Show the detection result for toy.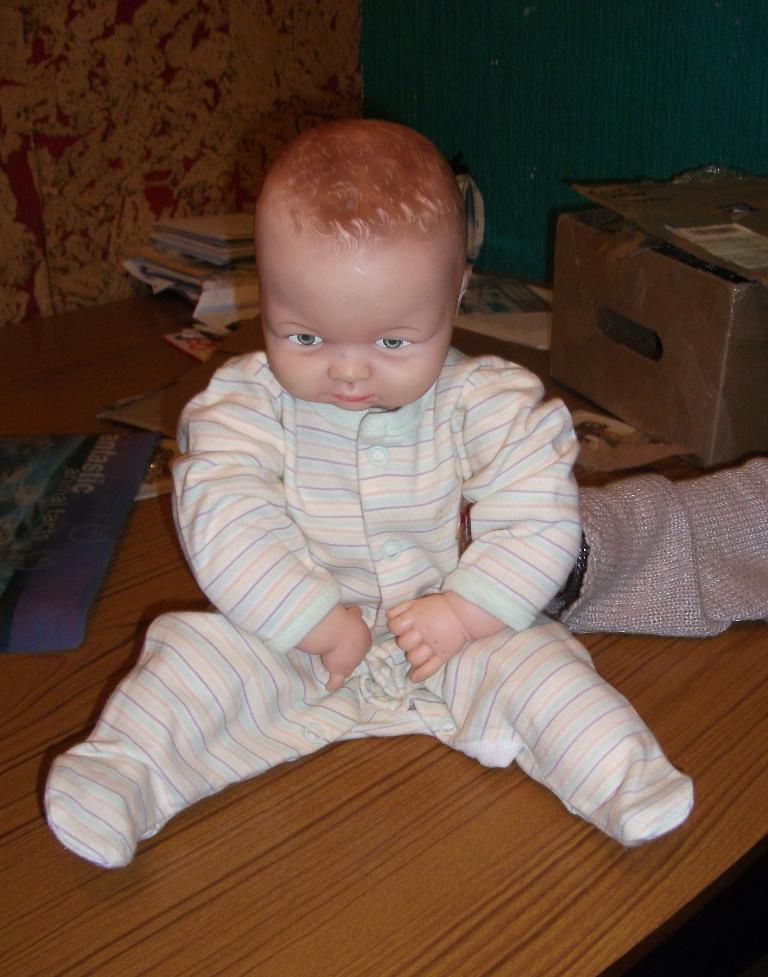
[113,151,638,895].
